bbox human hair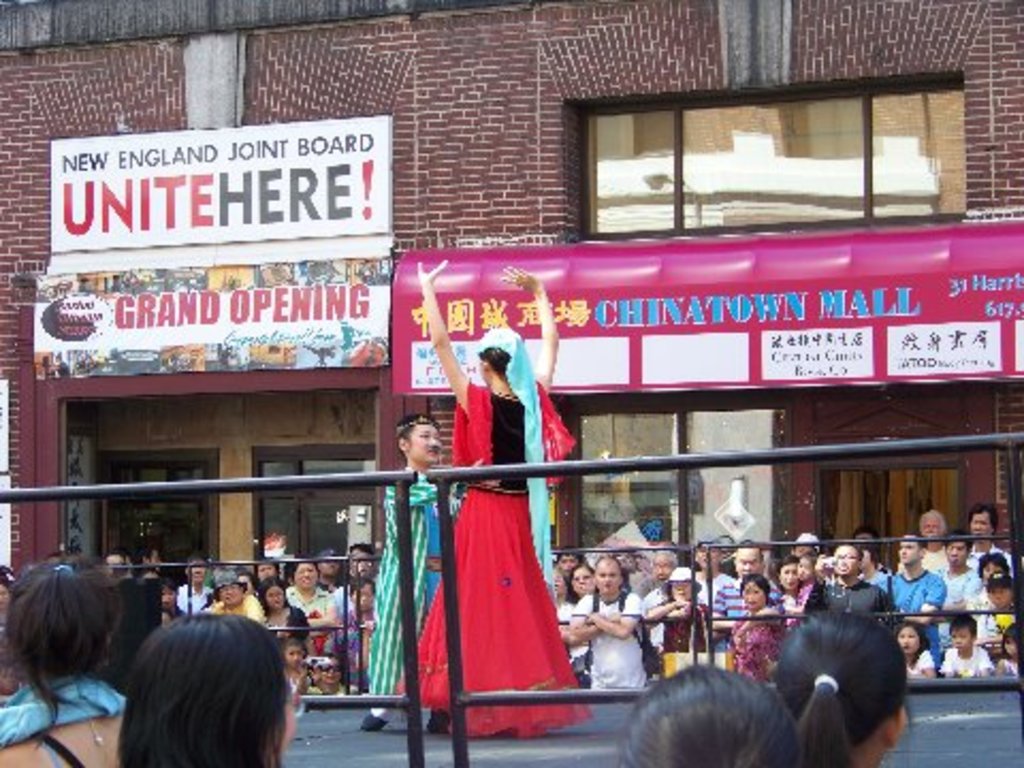
[966,503,998,529]
